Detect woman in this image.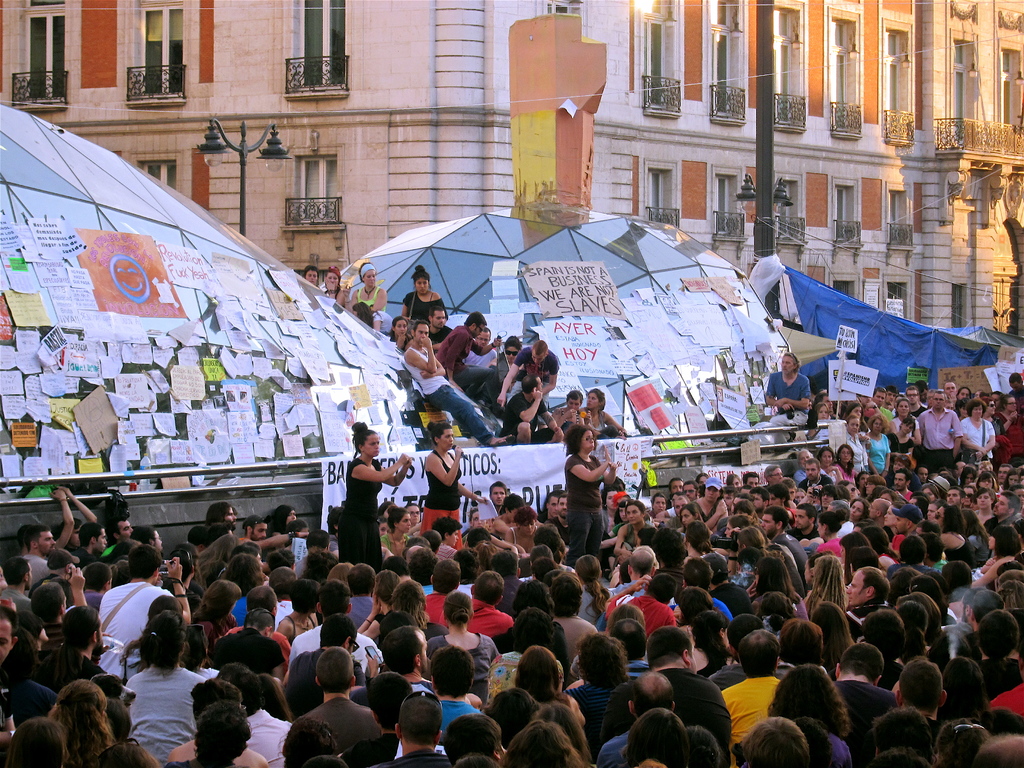
Detection: 355 262 392 319.
